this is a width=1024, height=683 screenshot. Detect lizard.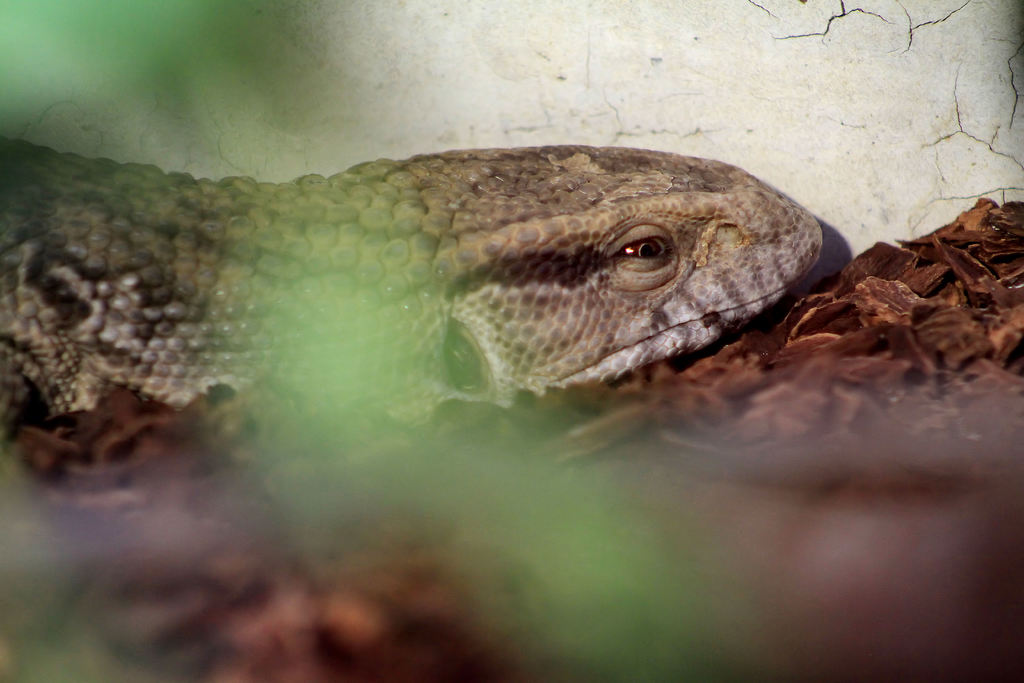
<region>31, 160, 868, 570</region>.
